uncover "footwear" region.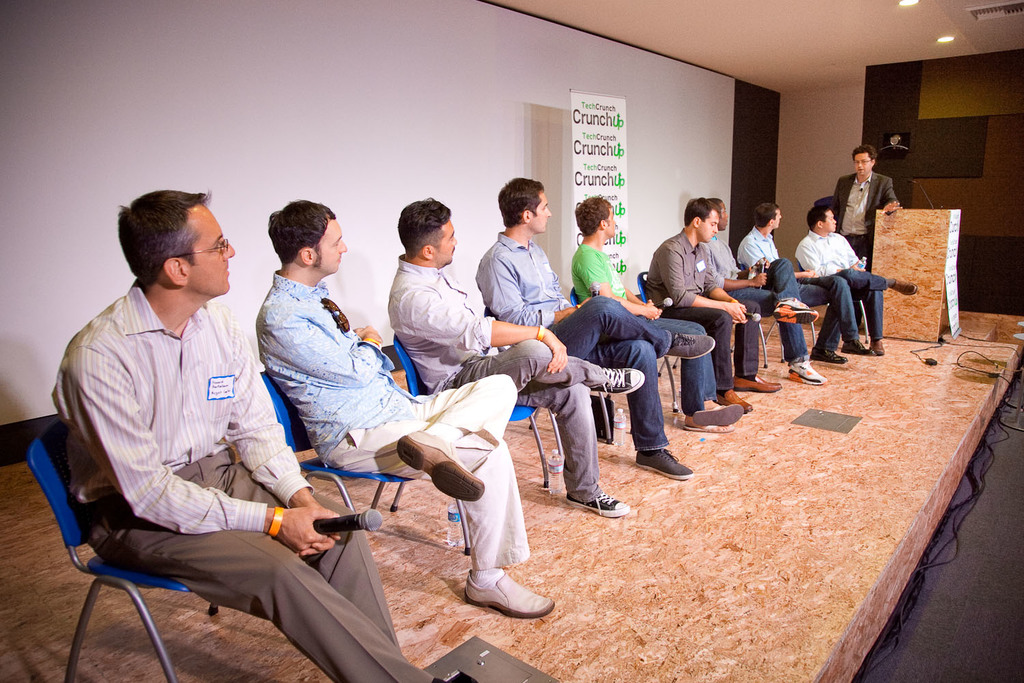
Uncovered: 771, 299, 819, 325.
